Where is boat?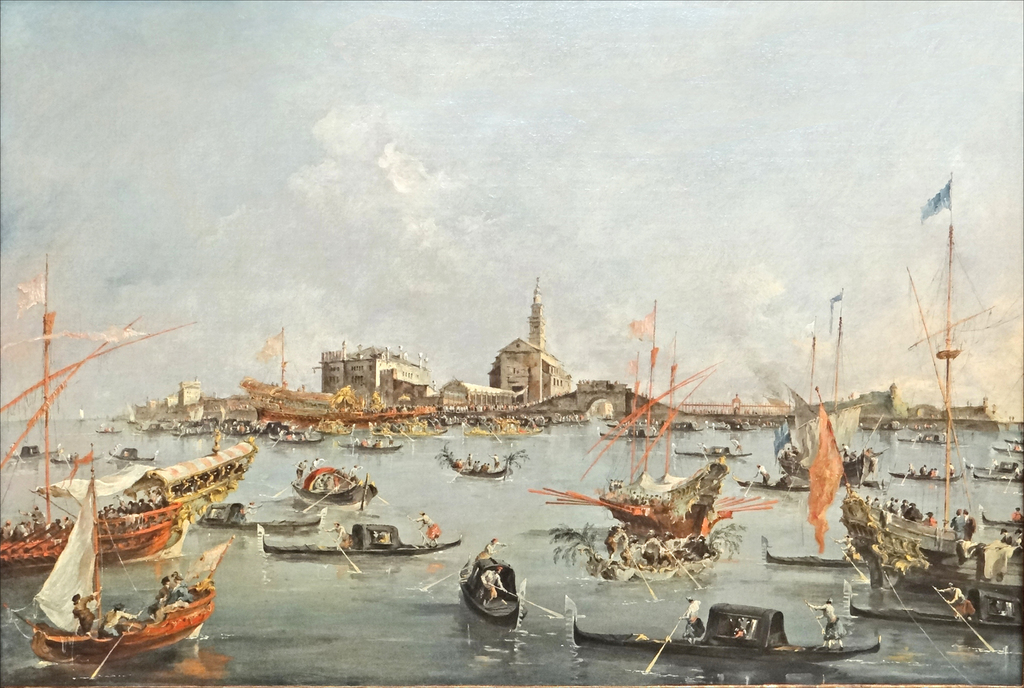
locate(336, 429, 404, 452).
